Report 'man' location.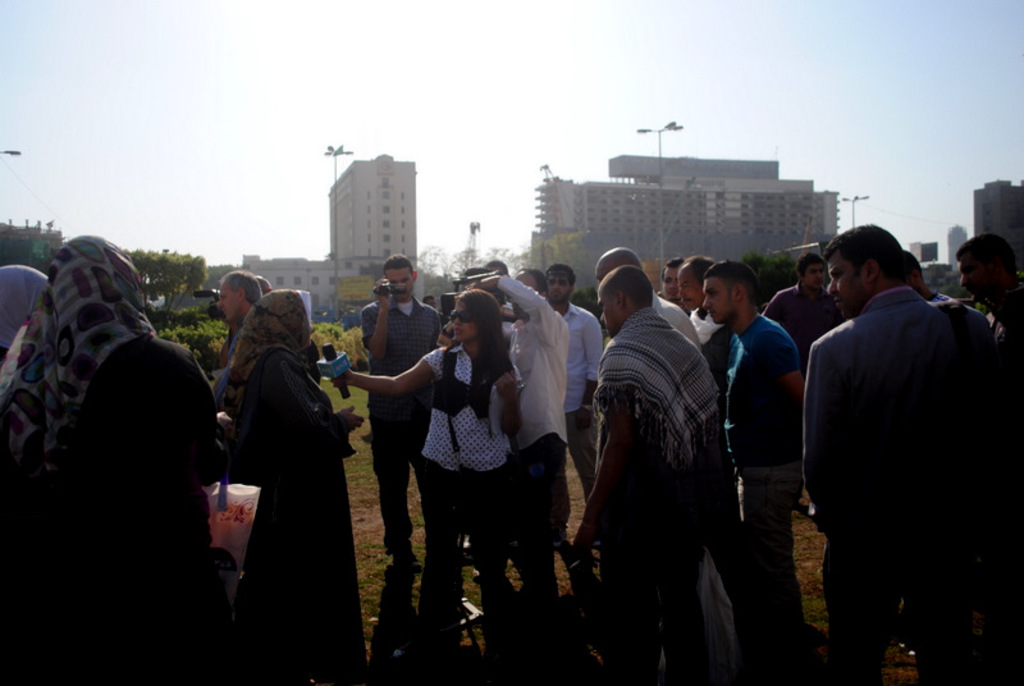
Report: bbox=[763, 252, 846, 517].
